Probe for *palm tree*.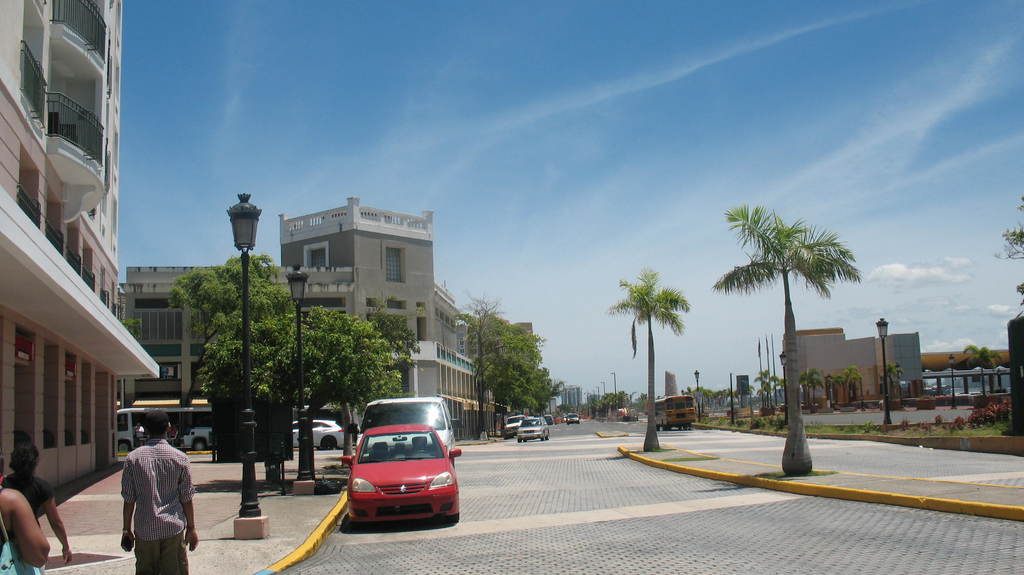
Probe result: region(619, 263, 678, 458).
